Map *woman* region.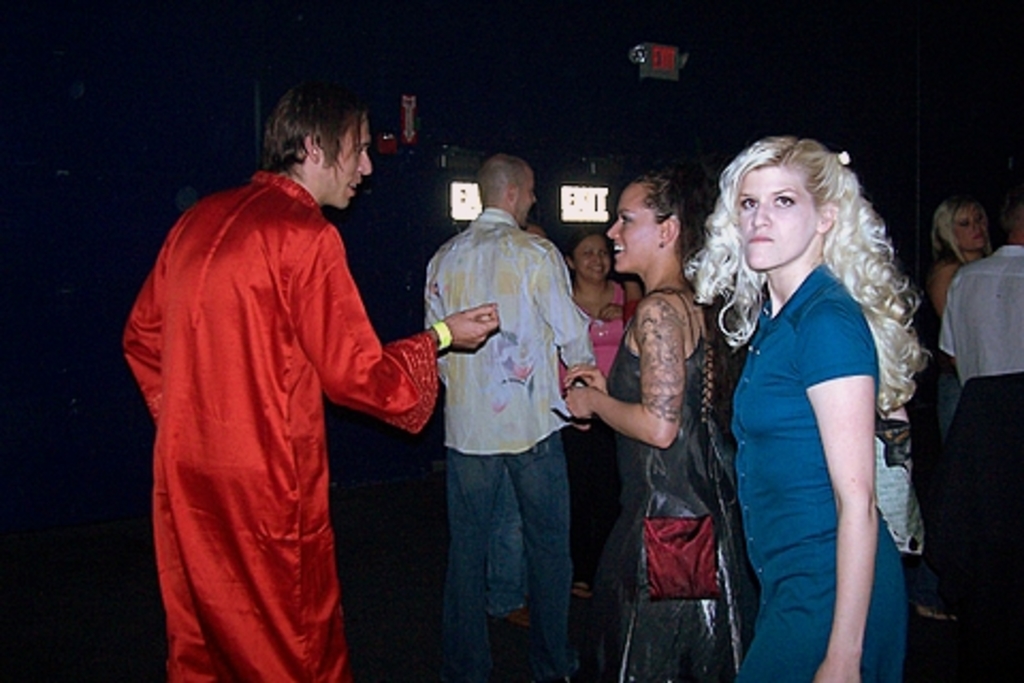
Mapped to (693,130,924,666).
